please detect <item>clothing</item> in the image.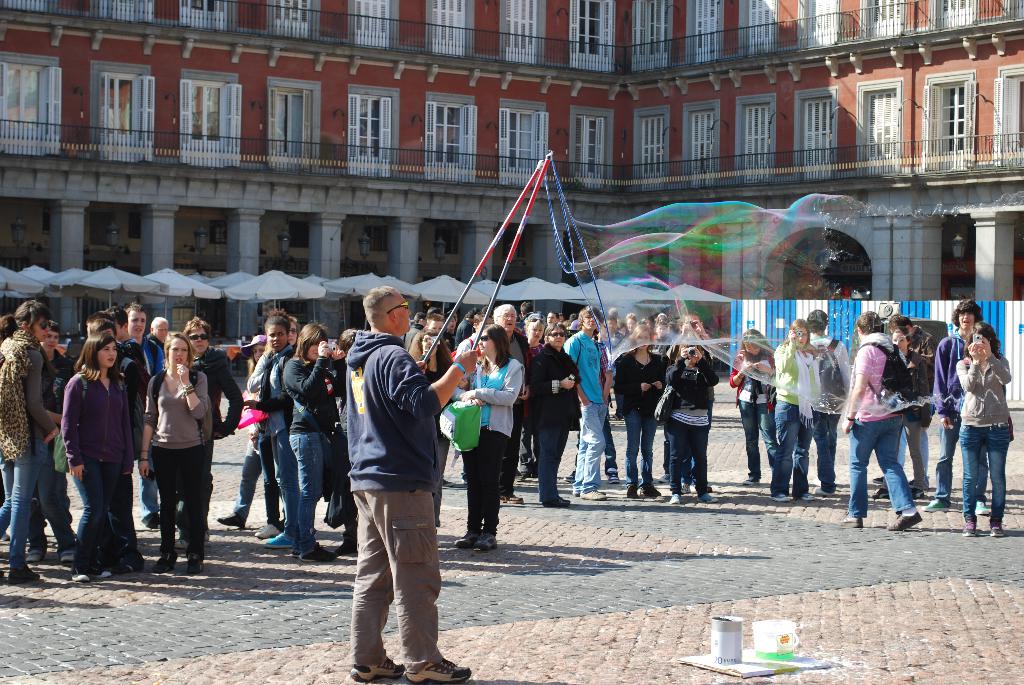
[x1=140, y1=361, x2=212, y2=573].
